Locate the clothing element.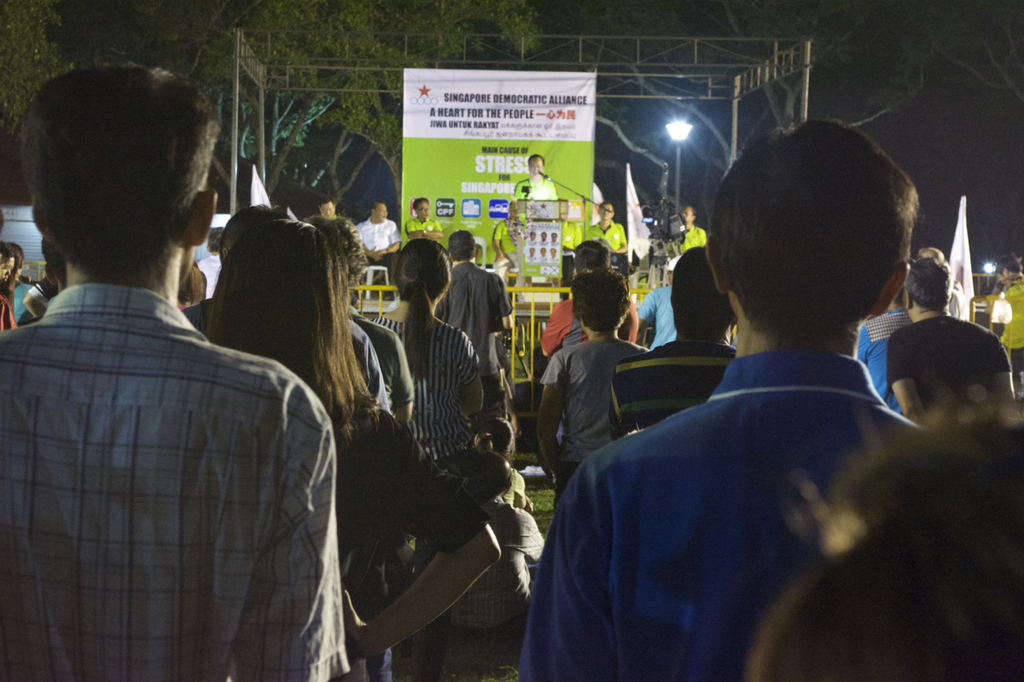
Element bbox: 518 350 930 680.
